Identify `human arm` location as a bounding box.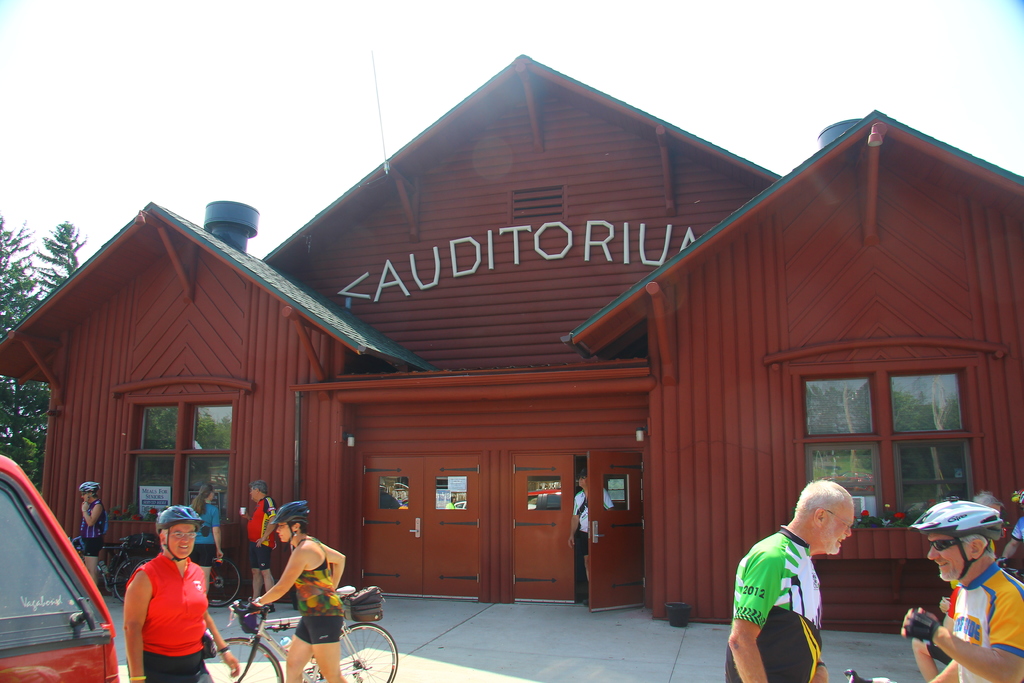
x1=80, y1=500, x2=99, y2=527.
